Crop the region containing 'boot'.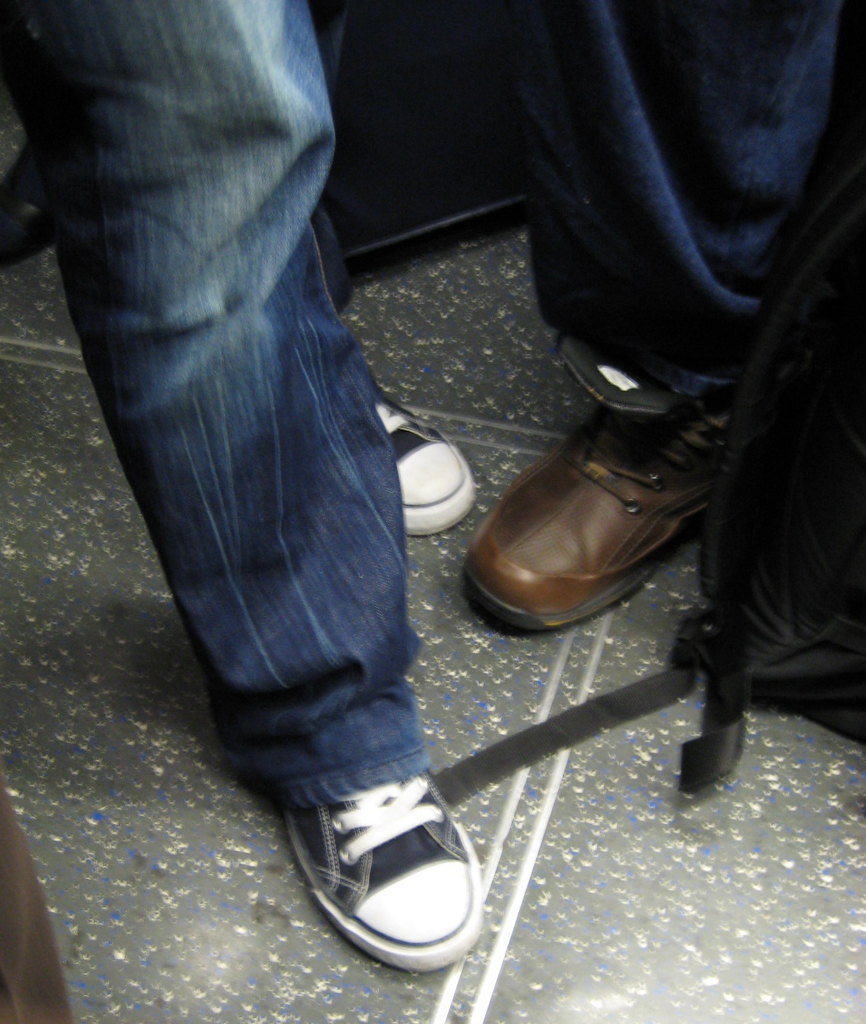
Crop region: 470, 326, 708, 640.
